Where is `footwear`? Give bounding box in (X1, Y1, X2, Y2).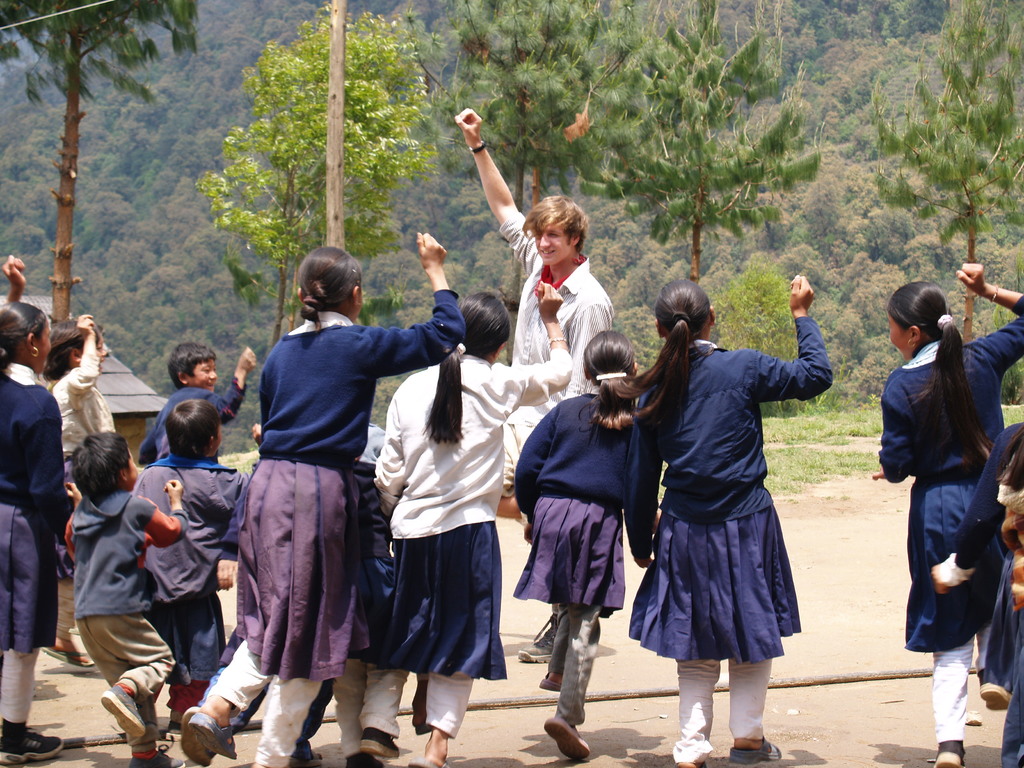
(178, 728, 212, 767).
